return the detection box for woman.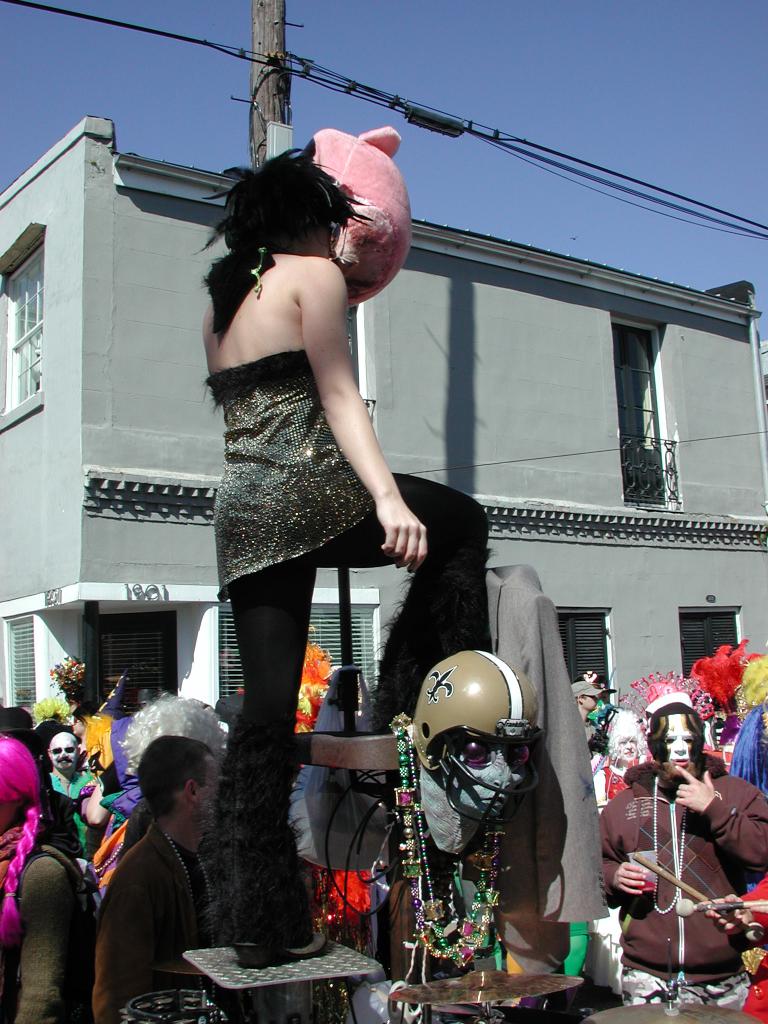
[left=592, top=712, right=644, bottom=998].
